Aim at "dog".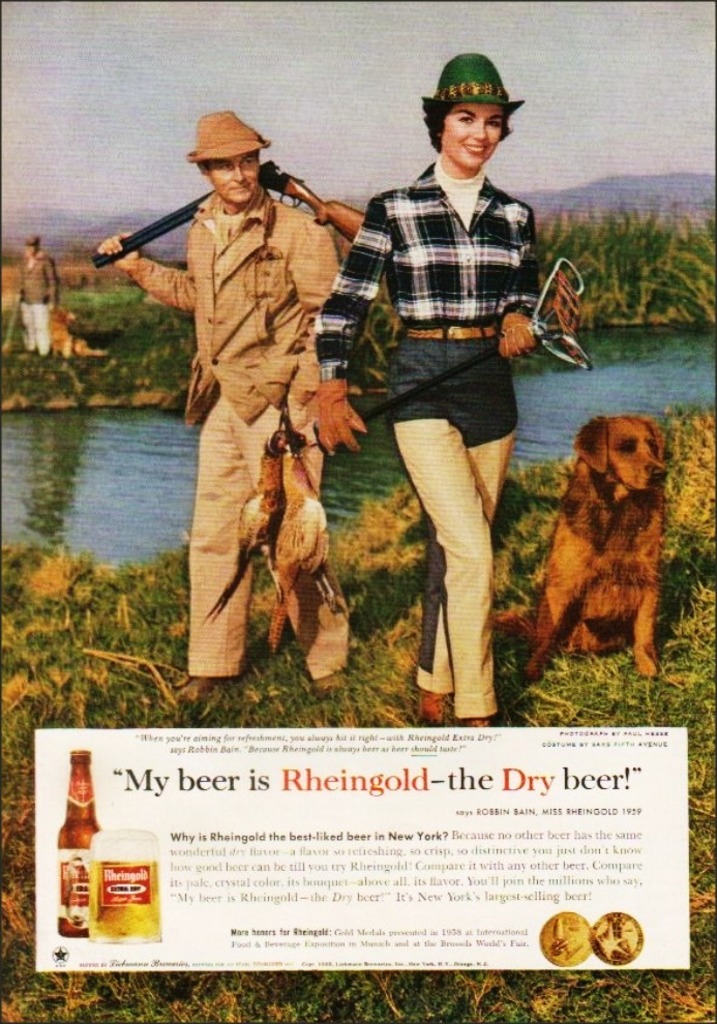
Aimed at detection(49, 307, 111, 360).
